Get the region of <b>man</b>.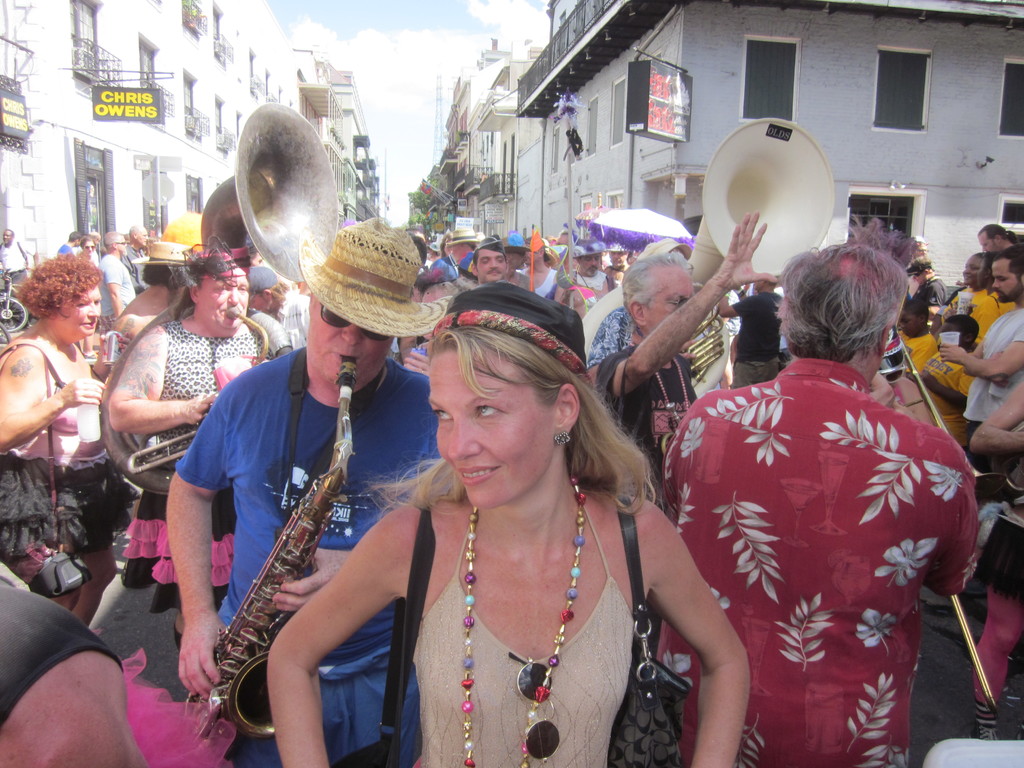
detection(163, 214, 451, 767).
